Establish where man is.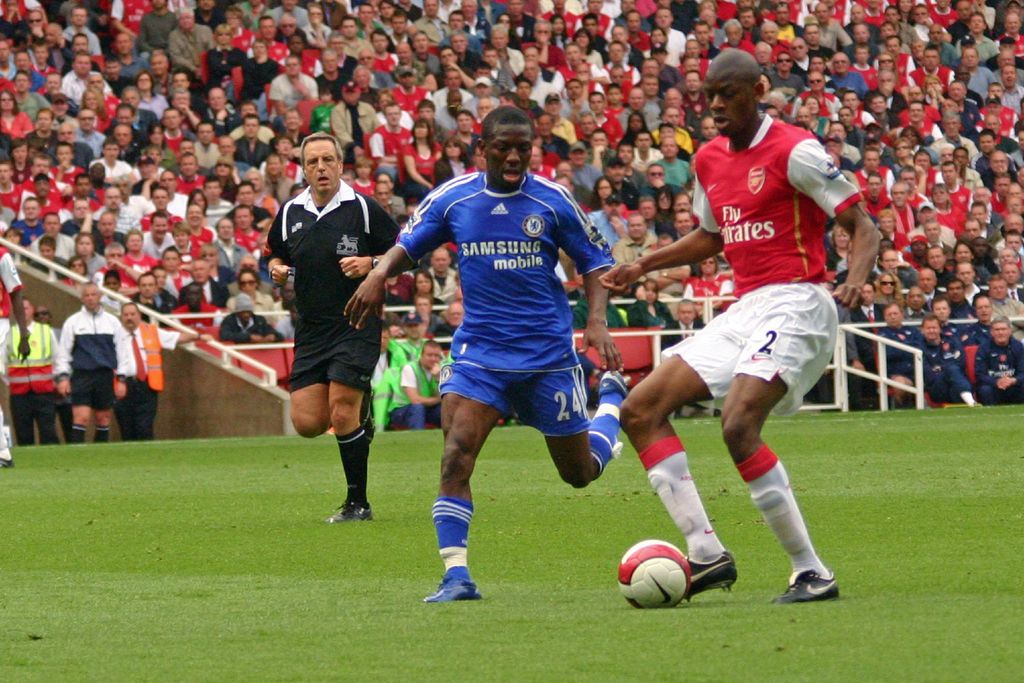
Established at box=[102, 56, 138, 97].
